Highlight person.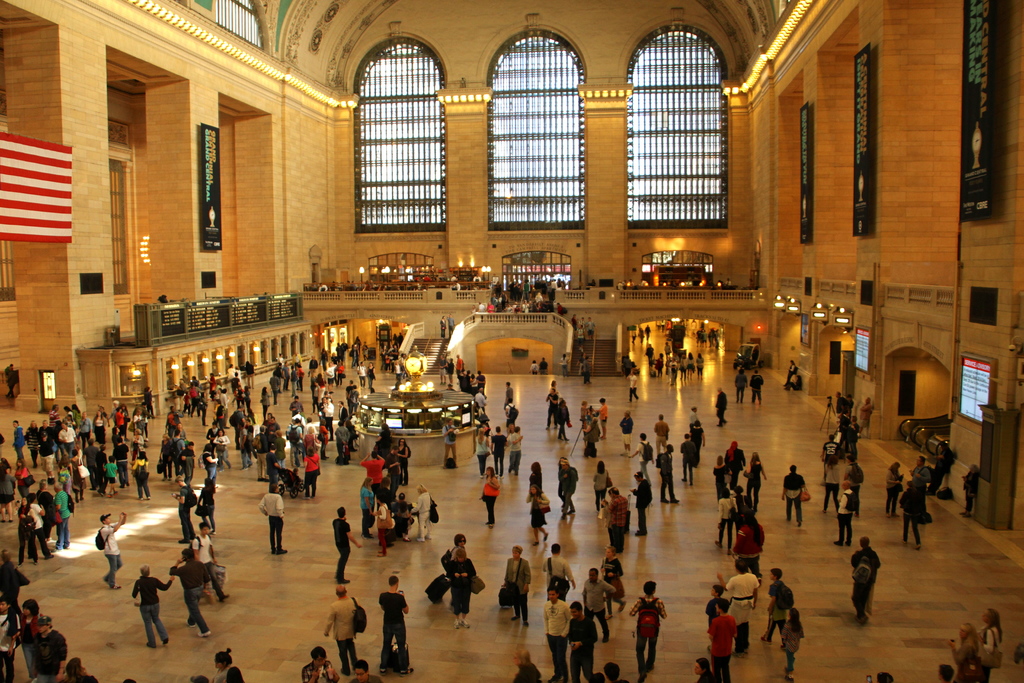
Highlighted region: 332, 506, 360, 582.
